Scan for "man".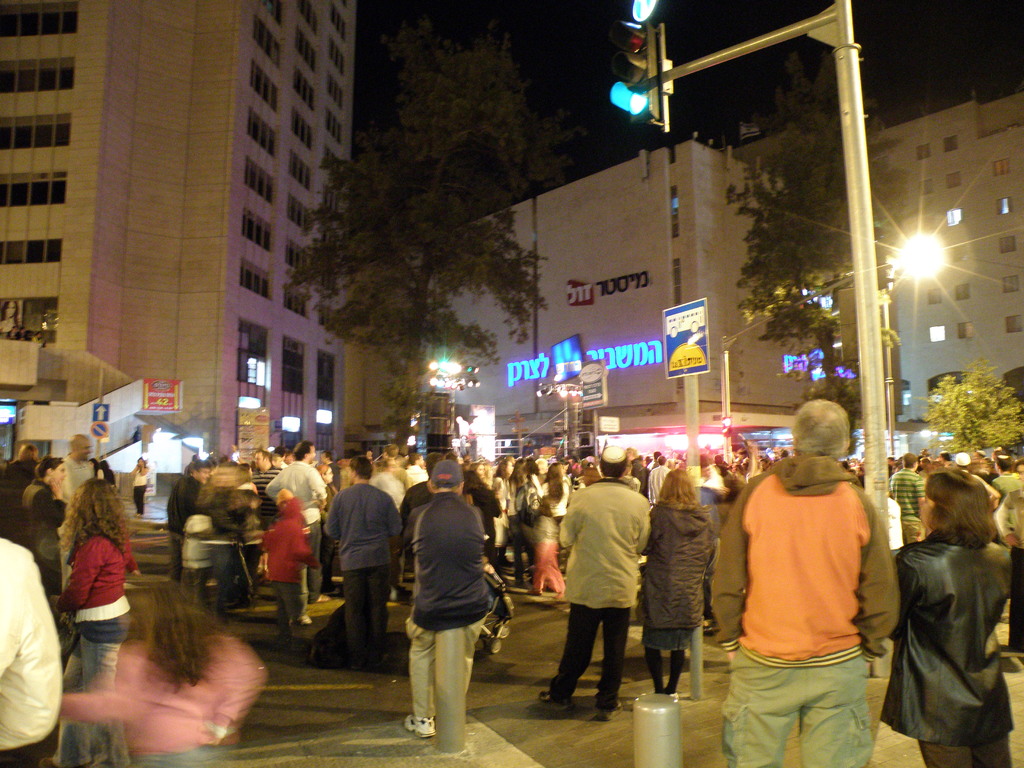
Scan result: (52, 433, 102, 517).
